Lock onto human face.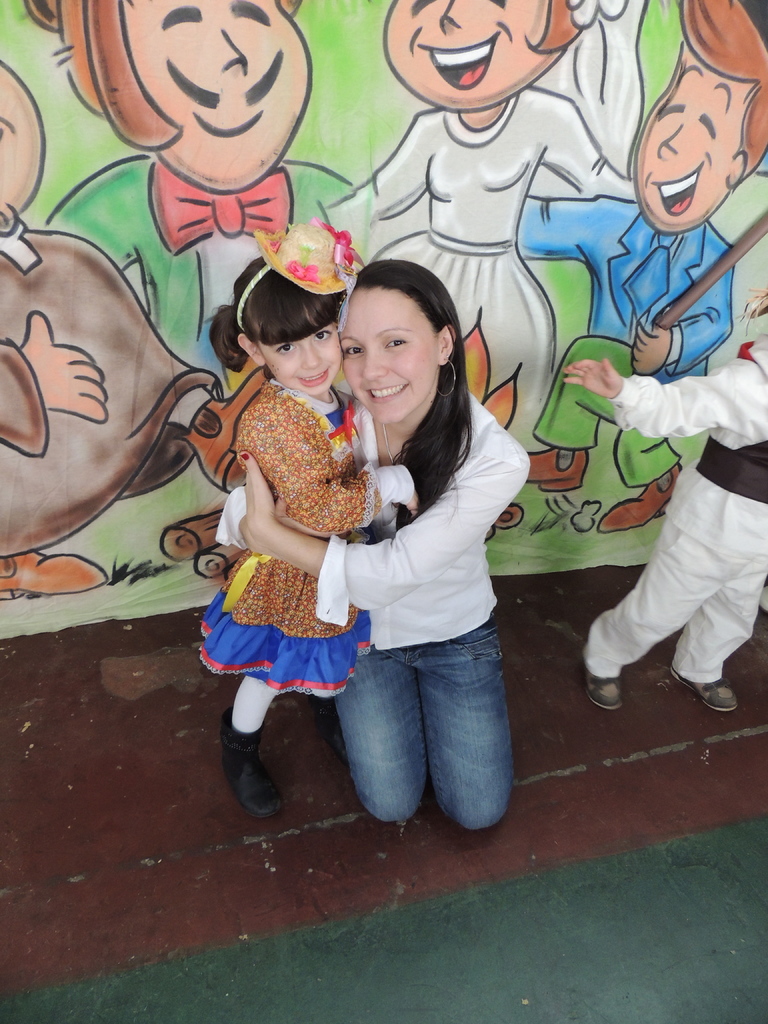
Locked: <box>124,0,313,190</box>.
